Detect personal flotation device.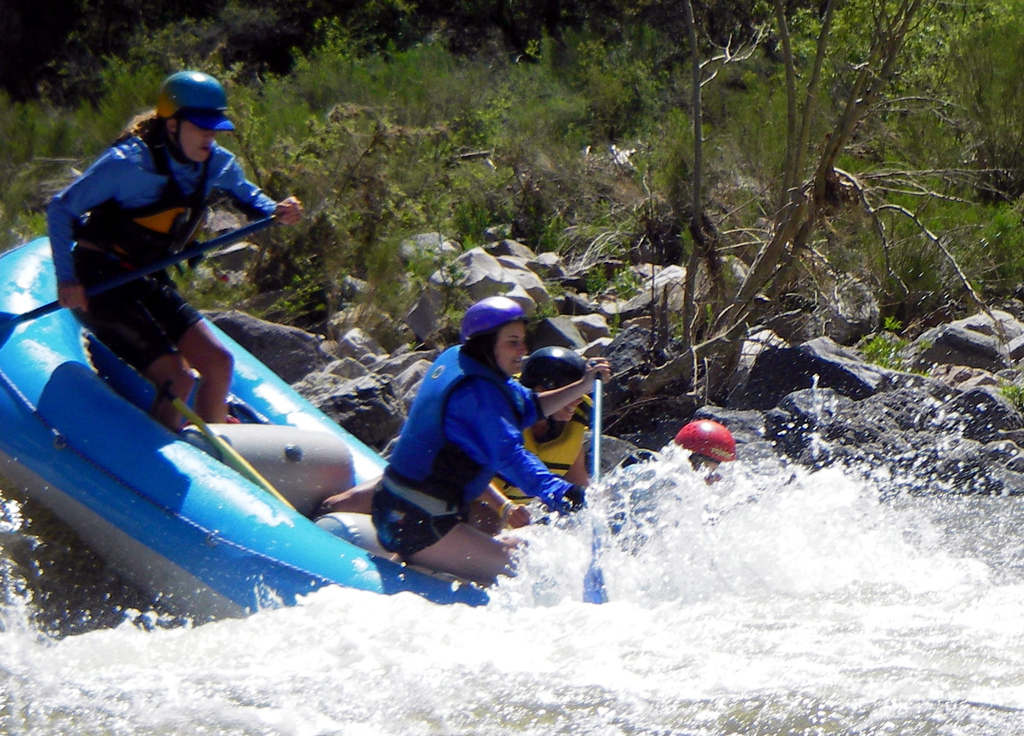
Detected at (376, 347, 540, 523).
